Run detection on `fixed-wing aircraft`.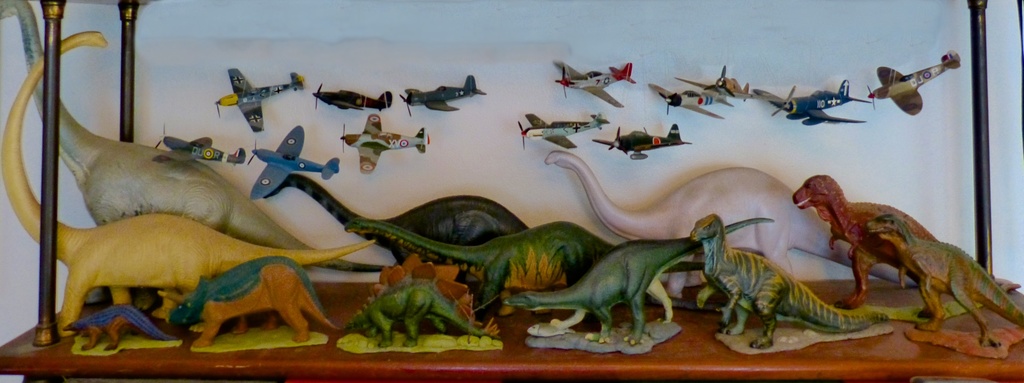
Result: (588,120,694,161).
